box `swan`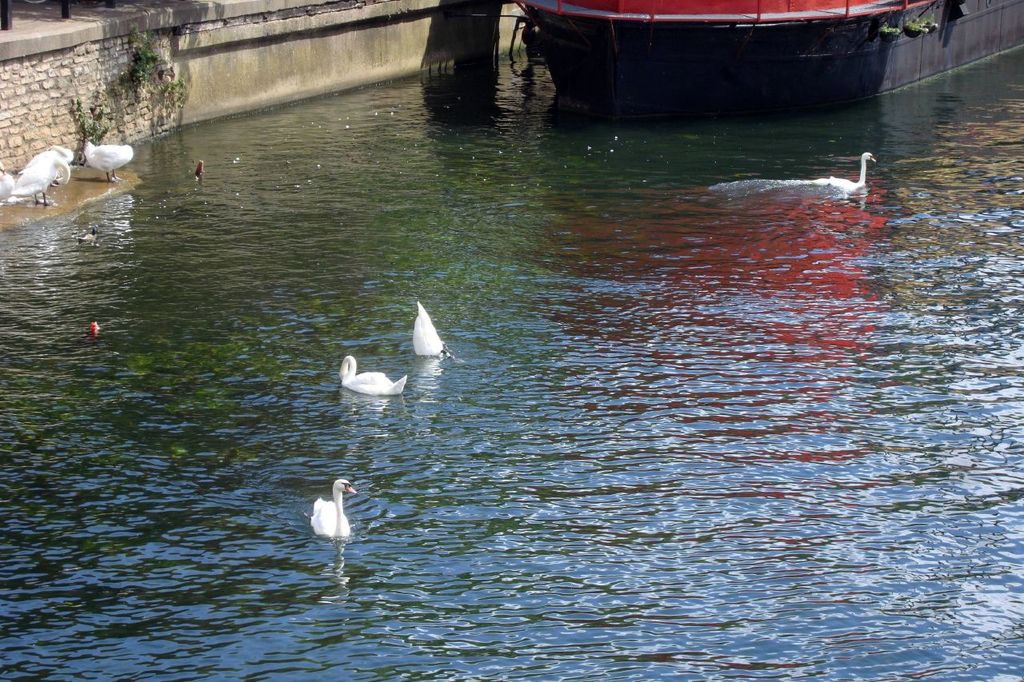
<box>338,354,408,401</box>
